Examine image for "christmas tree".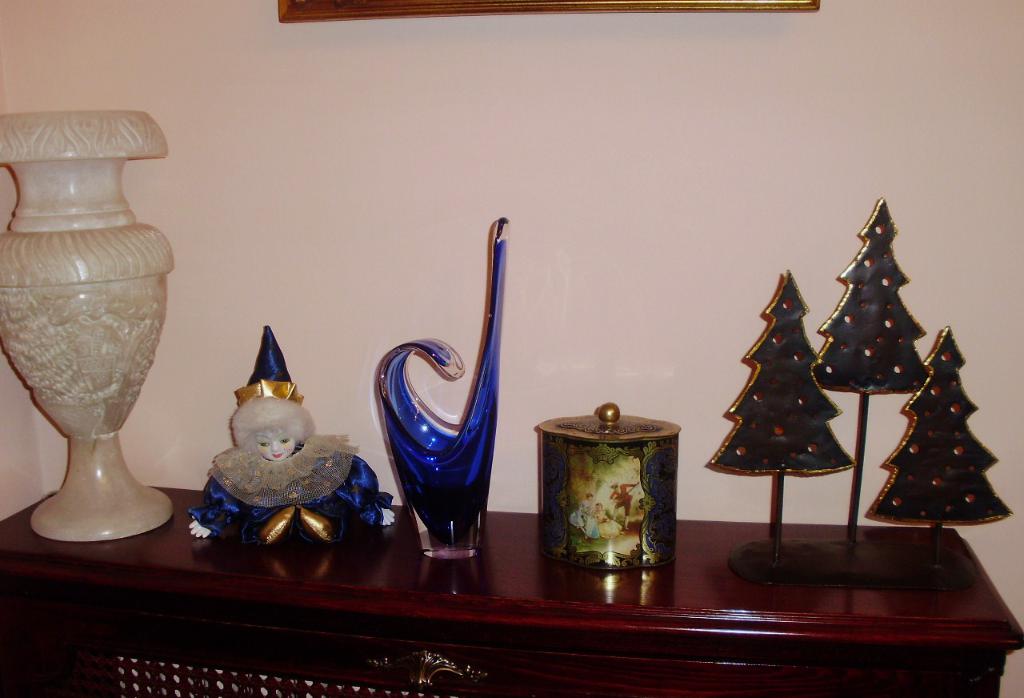
Examination result: (left=811, top=191, right=935, bottom=399).
